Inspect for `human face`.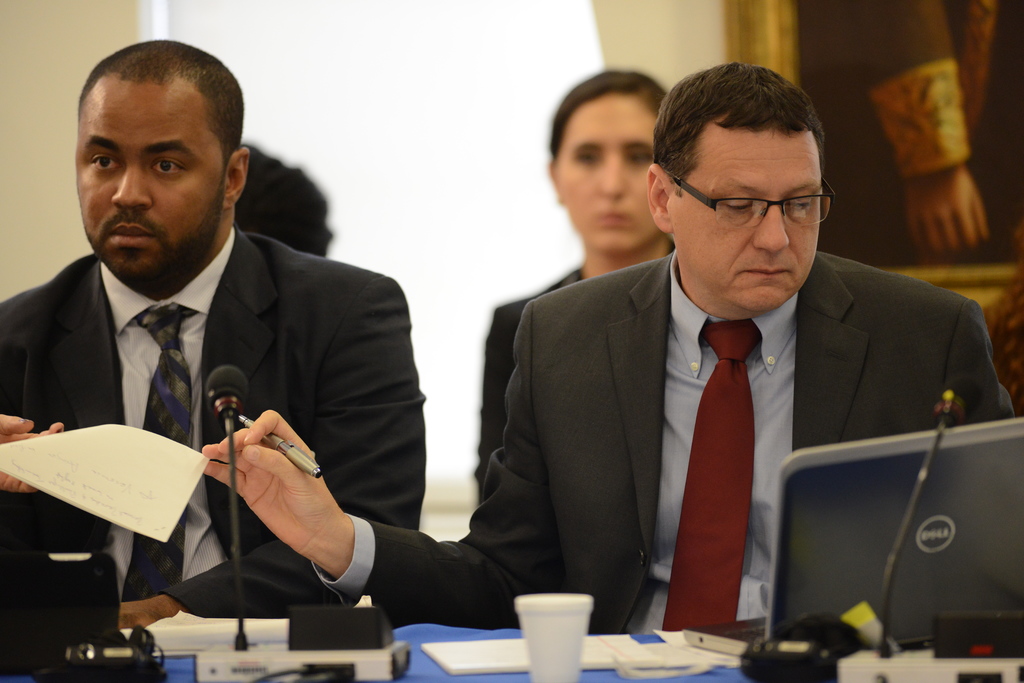
Inspection: x1=81, y1=82, x2=226, y2=277.
